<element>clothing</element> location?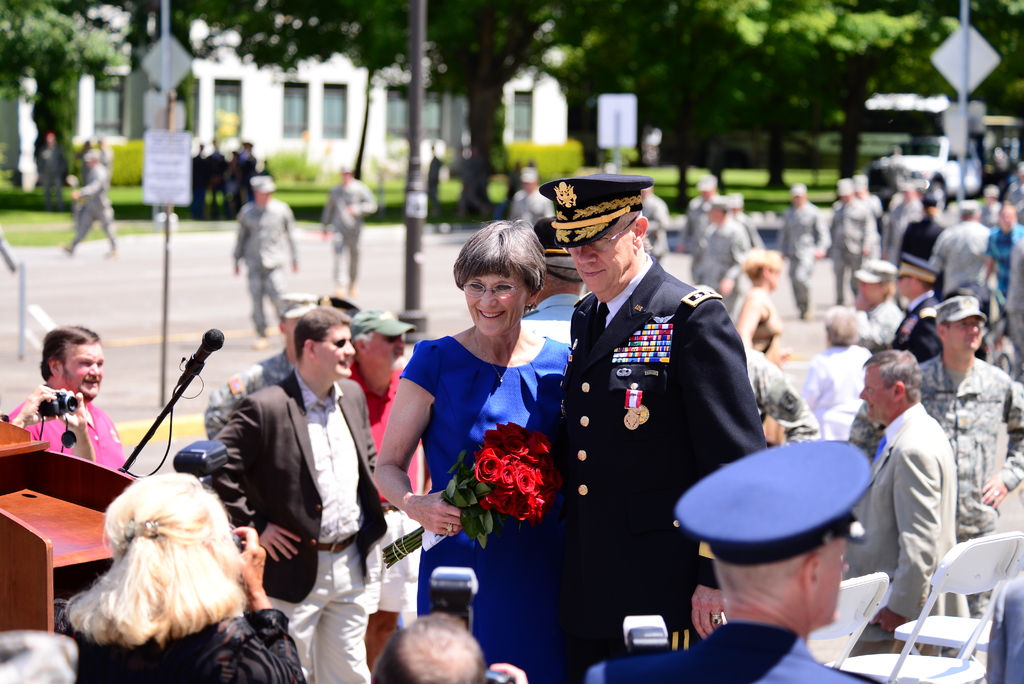
locate(781, 198, 831, 311)
